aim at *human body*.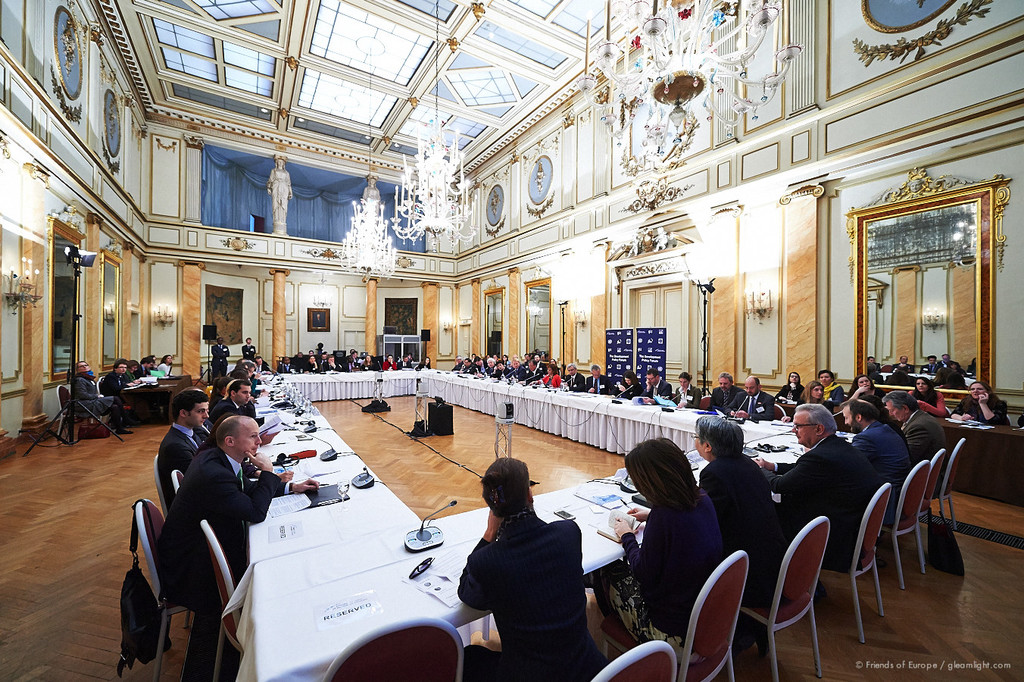
Aimed at 242 343 252 357.
